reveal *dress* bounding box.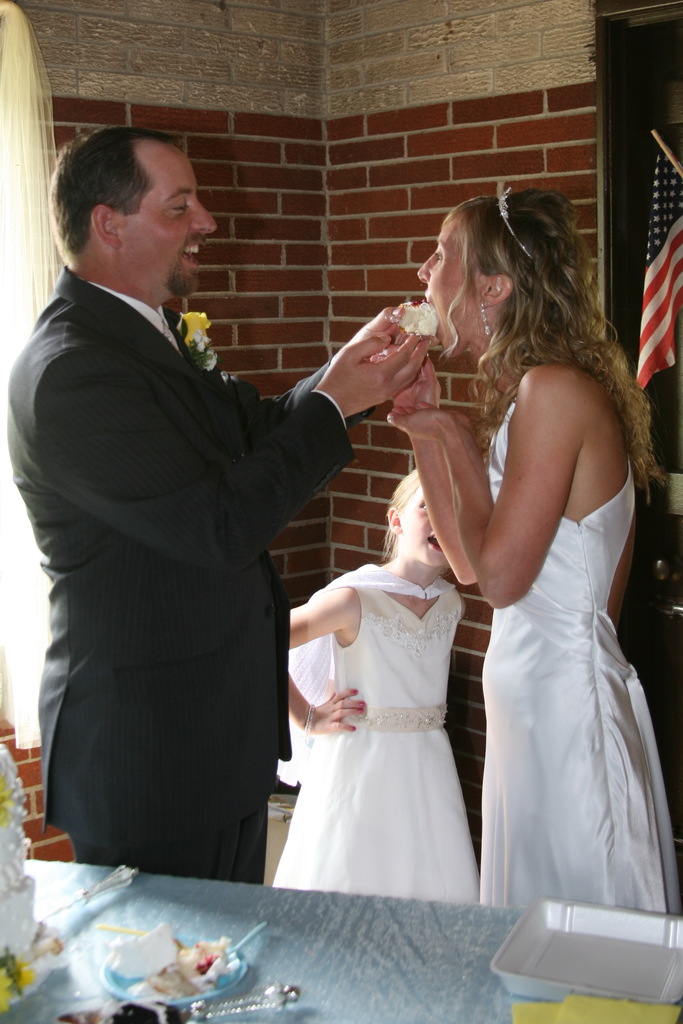
Revealed: {"x1": 280, "y1": 513, "x2": 491, "y2": 932}.
